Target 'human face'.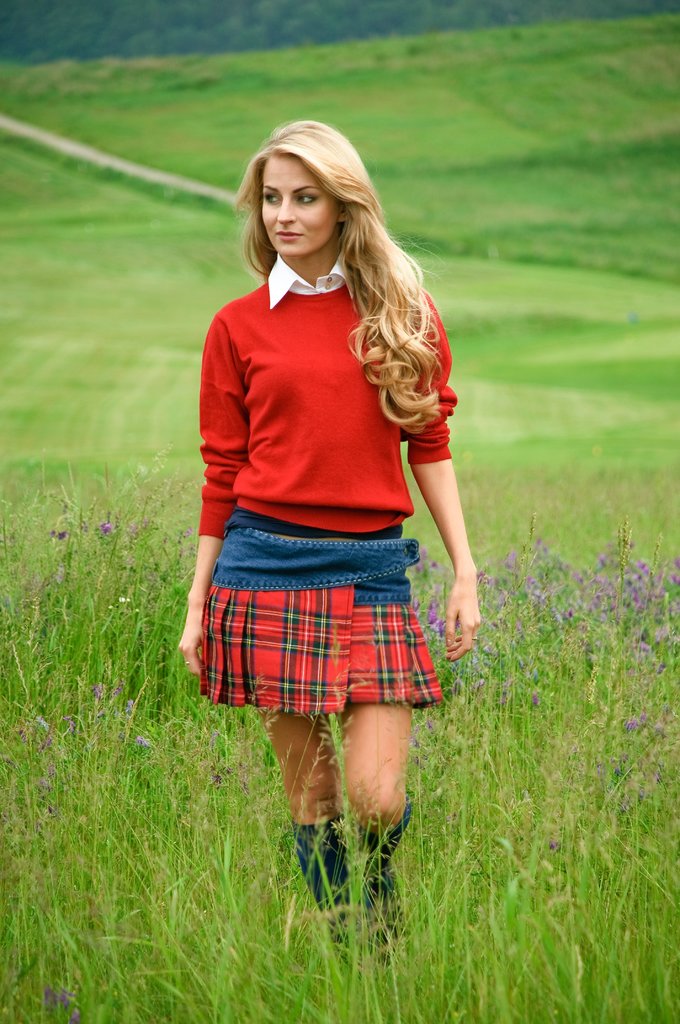
Target region: select_region(262, 161, 343, 257).
